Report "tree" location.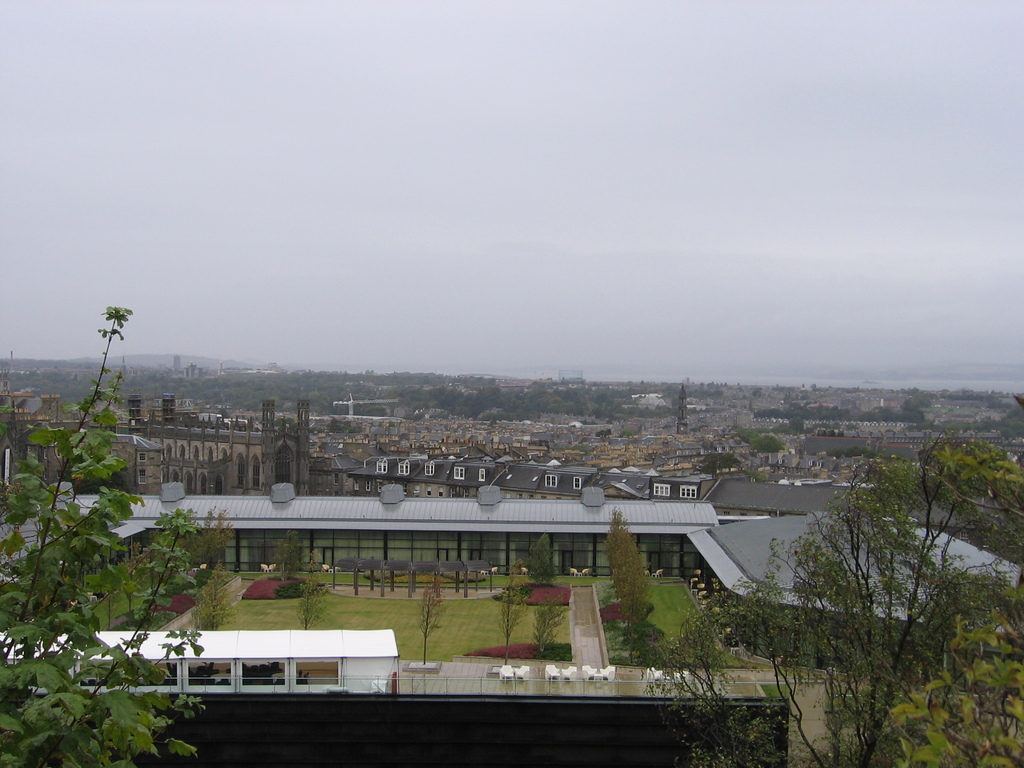
Report: (185, 559, 234, 632).
